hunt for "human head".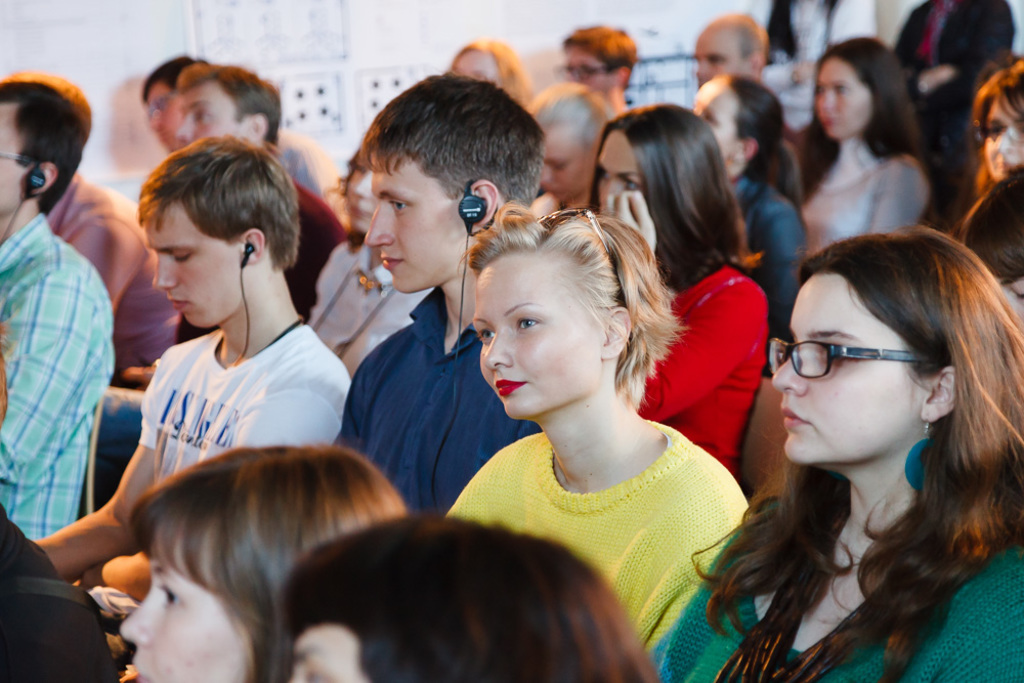
Hunted down at 365:75:545:289.
